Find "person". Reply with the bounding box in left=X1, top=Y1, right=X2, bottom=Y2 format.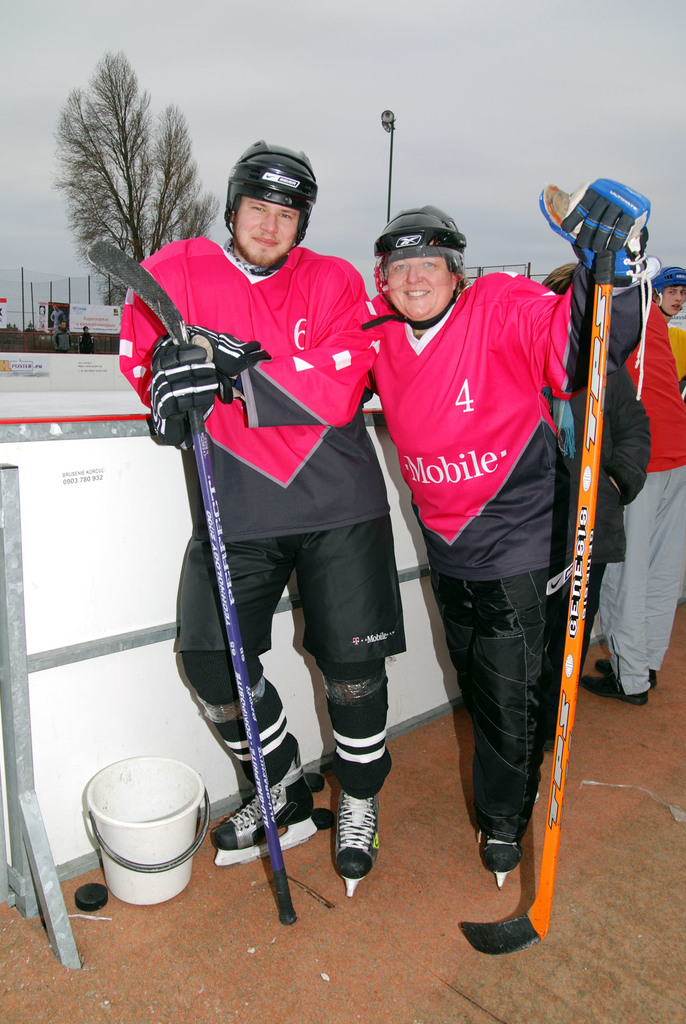
left=50, top=305, right=66, bottom=326.
